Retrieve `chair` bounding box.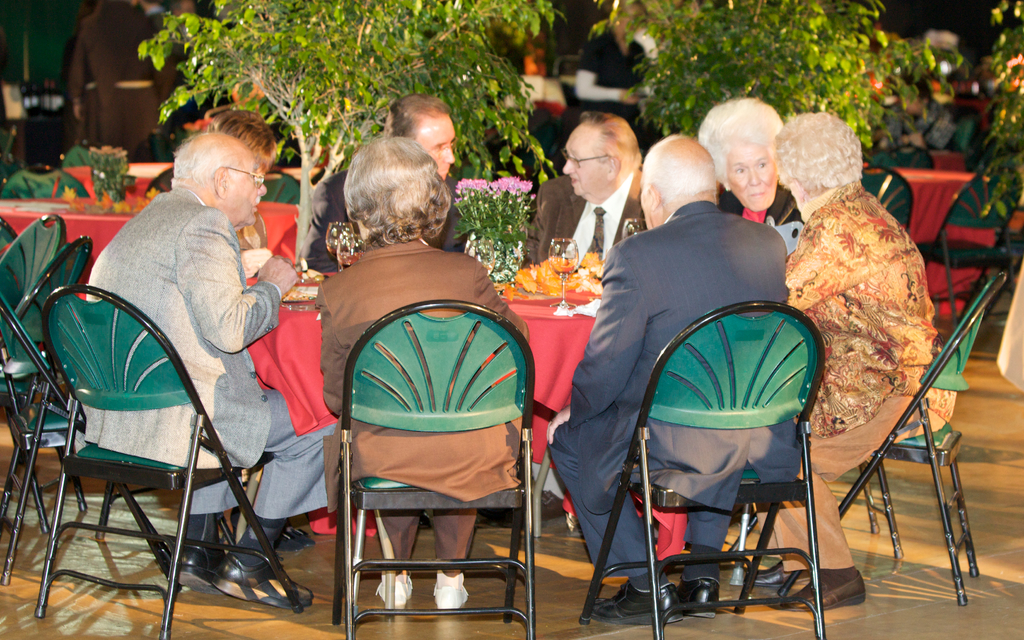
Bounding box: [14, 219, 298, 639].
